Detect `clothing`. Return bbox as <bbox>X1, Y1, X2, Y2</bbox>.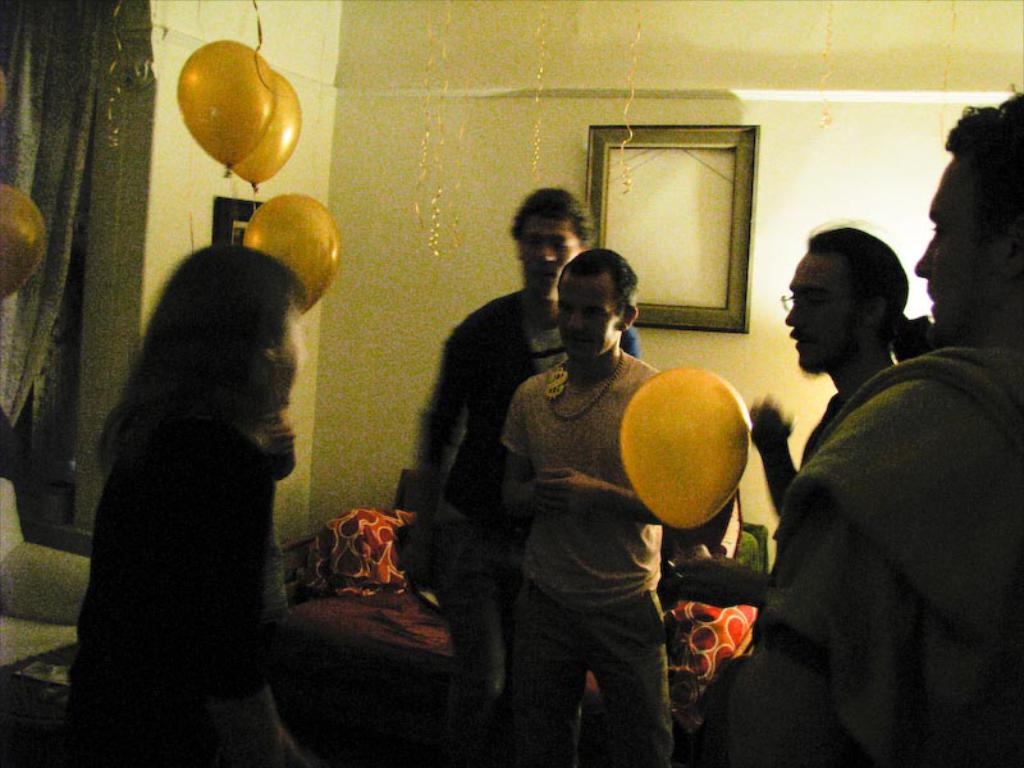
<bbox>492, 347, 677, 767</bbox>.
